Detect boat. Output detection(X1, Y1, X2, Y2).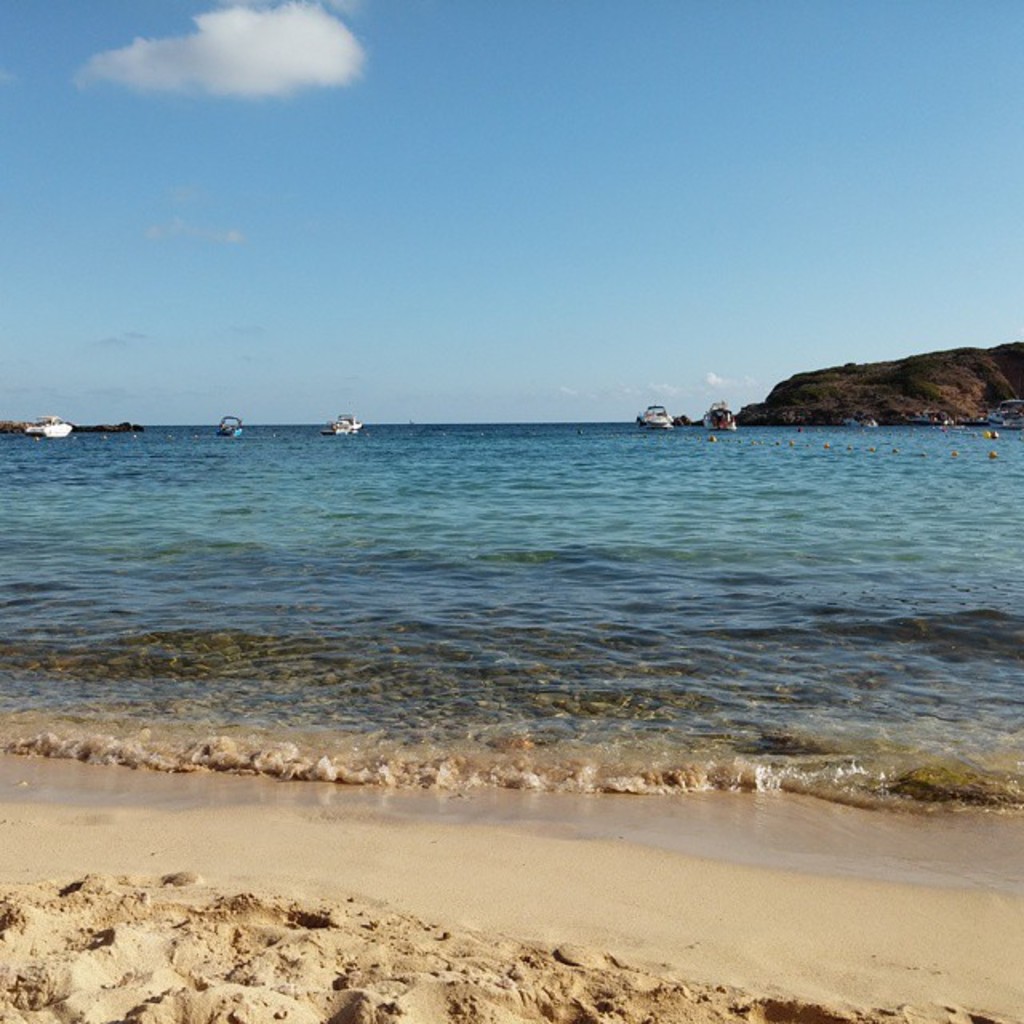
detection(834, 413, 883, 430).
